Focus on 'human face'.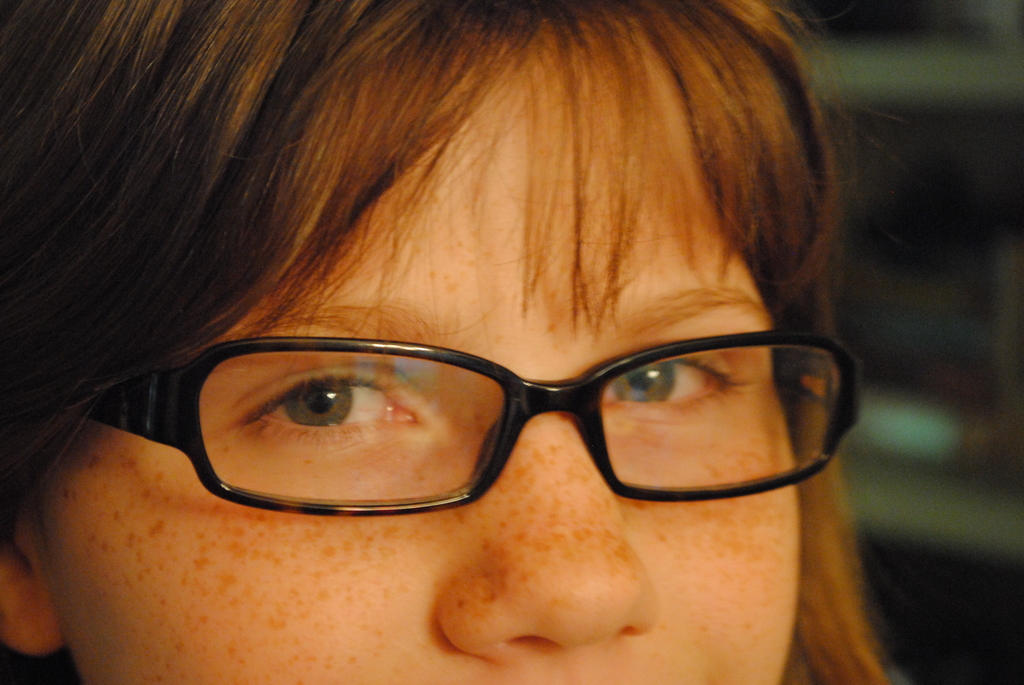
Focused at [x1=36, y1=36, x2=800, y2=684].
